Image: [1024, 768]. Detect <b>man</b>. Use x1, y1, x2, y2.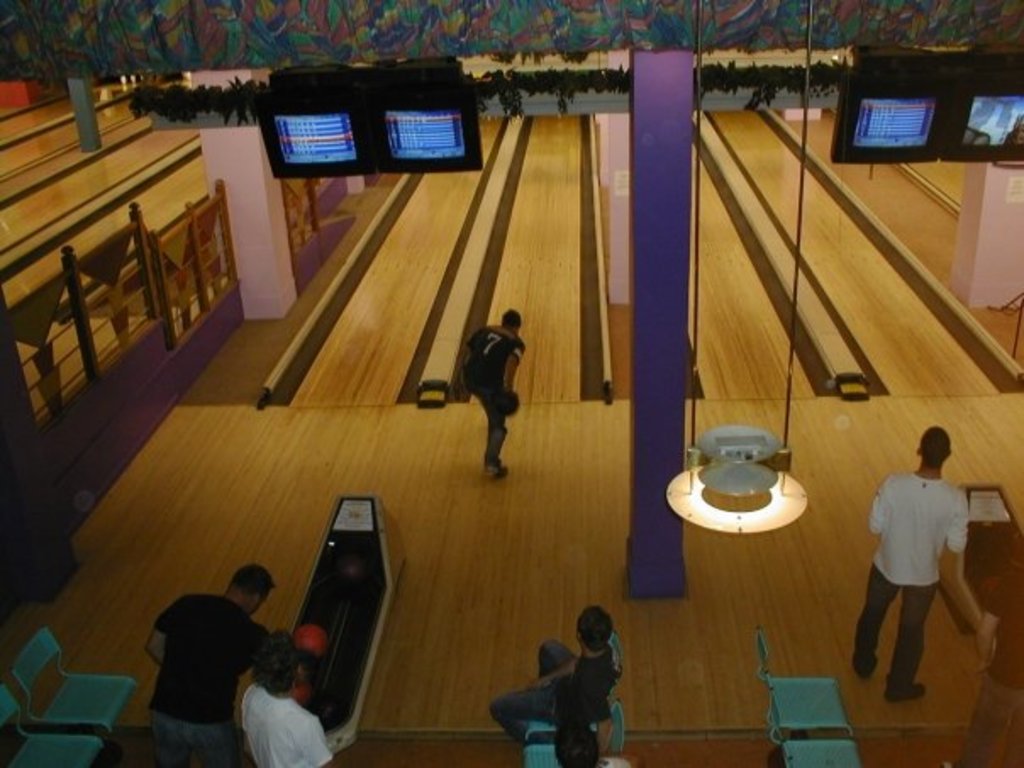
459, 307, 531, 476.
